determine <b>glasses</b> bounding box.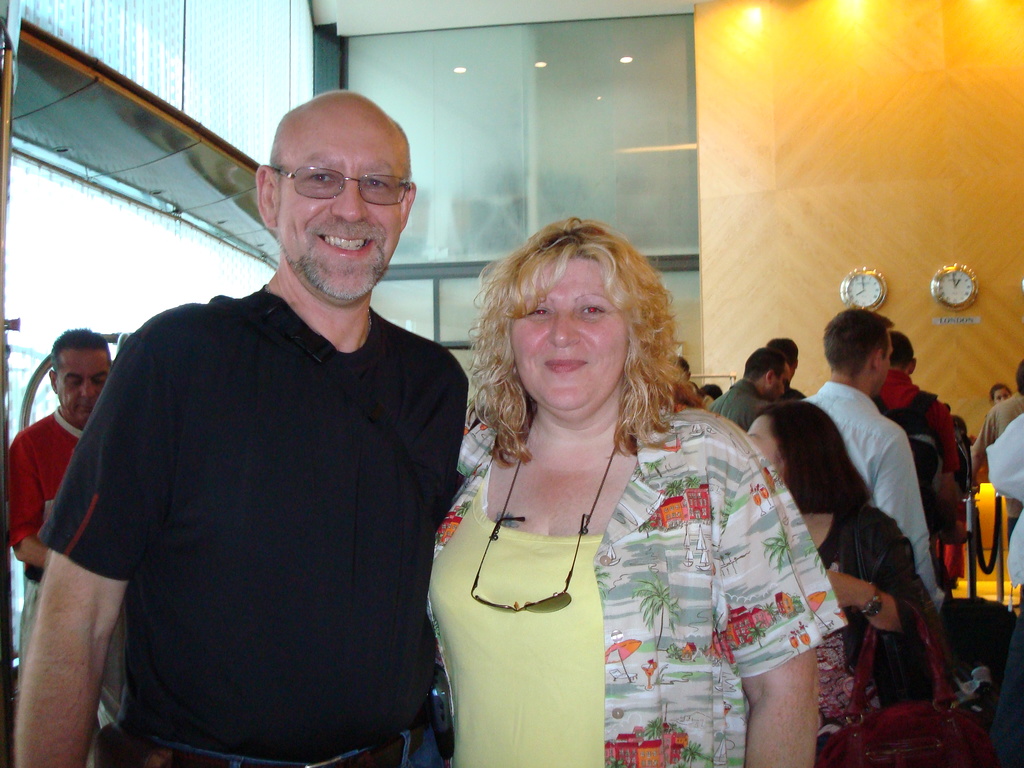
Determined: bbox(269, 161, 425, 207).
